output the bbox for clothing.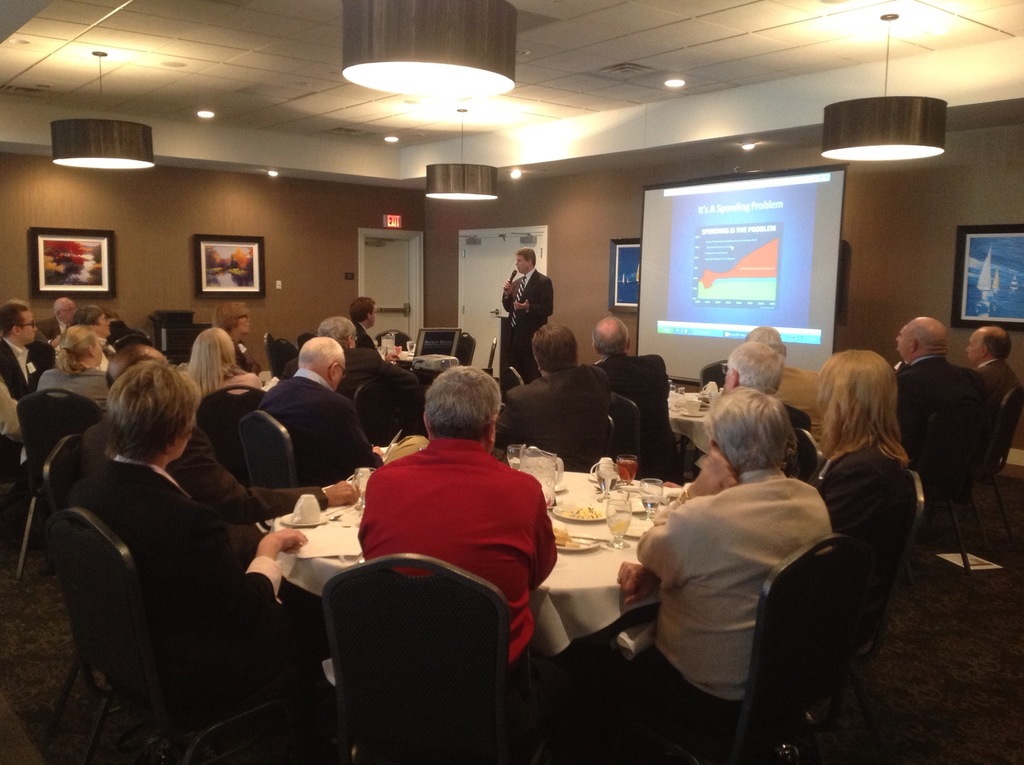
(973,358,1023,487).
